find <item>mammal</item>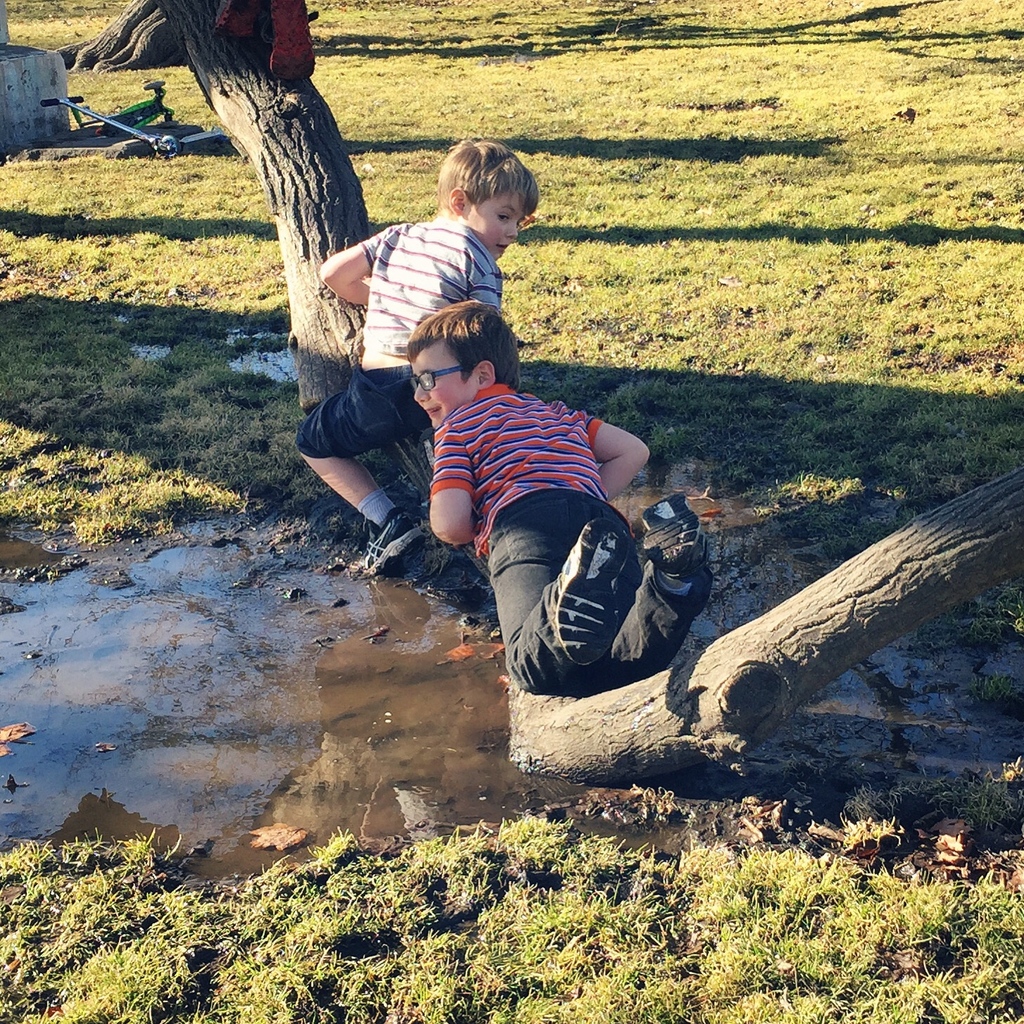
<box>401,339,700,670</box>
